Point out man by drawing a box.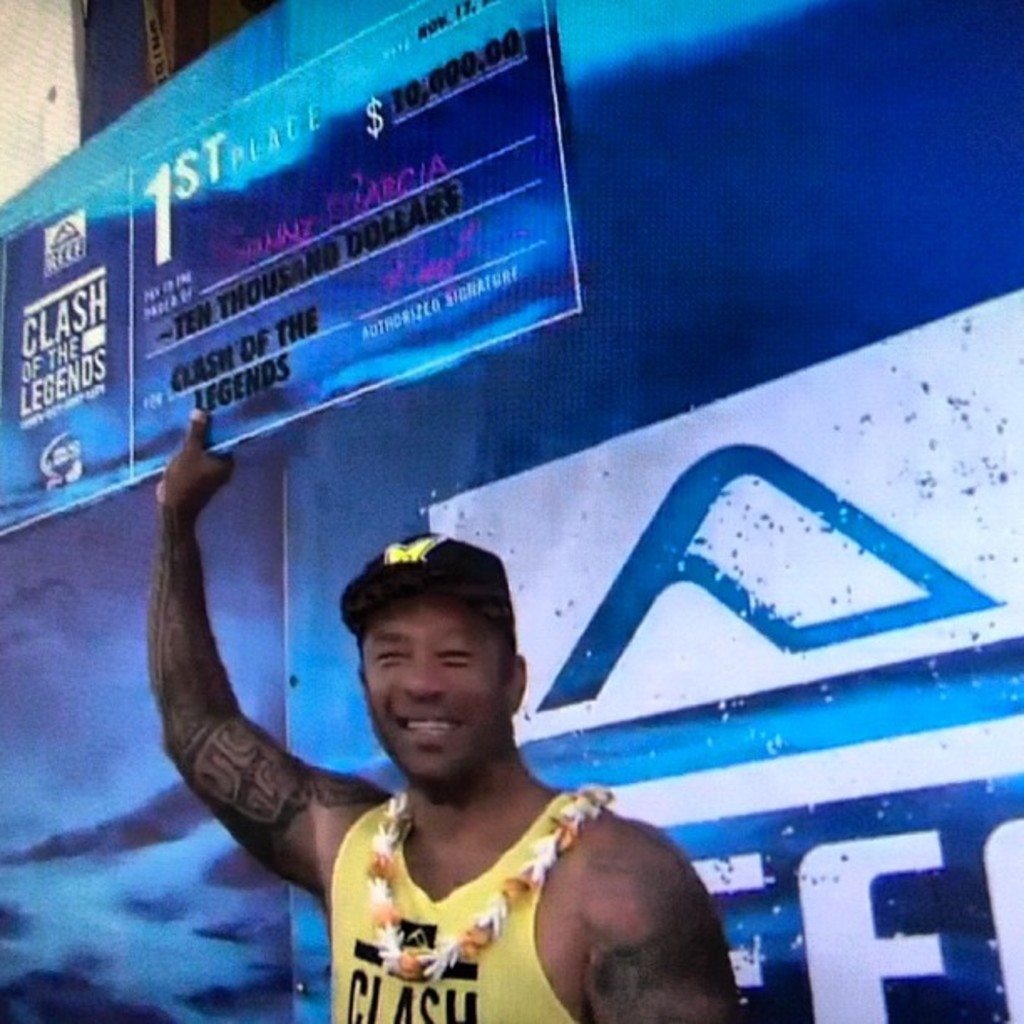
locate(152, 402, 743, 1022).
